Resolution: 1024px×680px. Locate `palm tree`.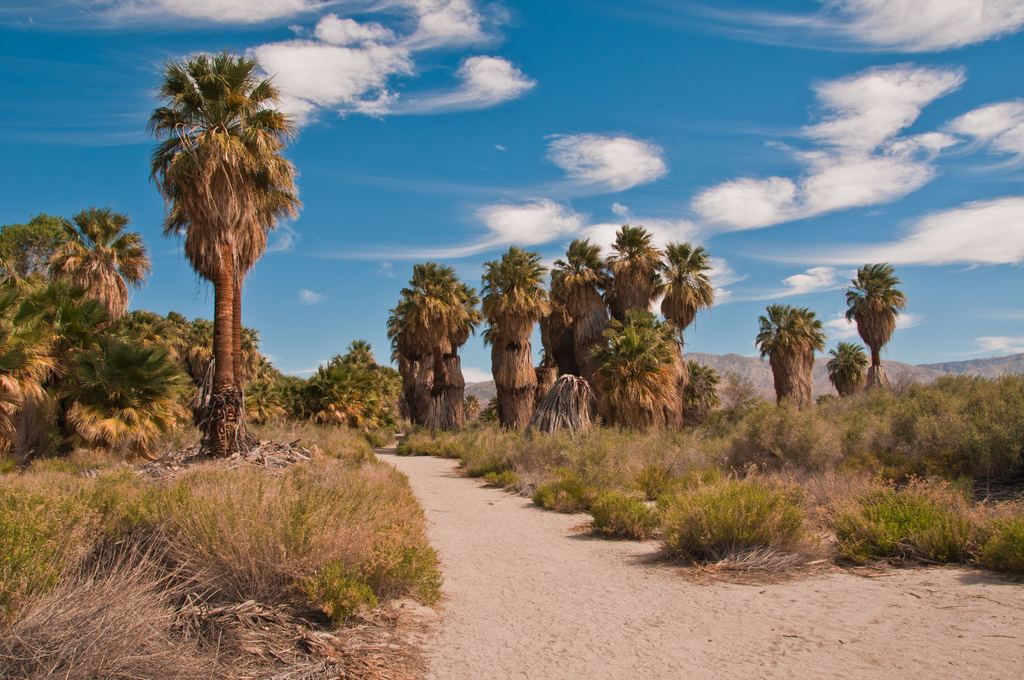
left=147, top=45, right=303, bottom=465.
